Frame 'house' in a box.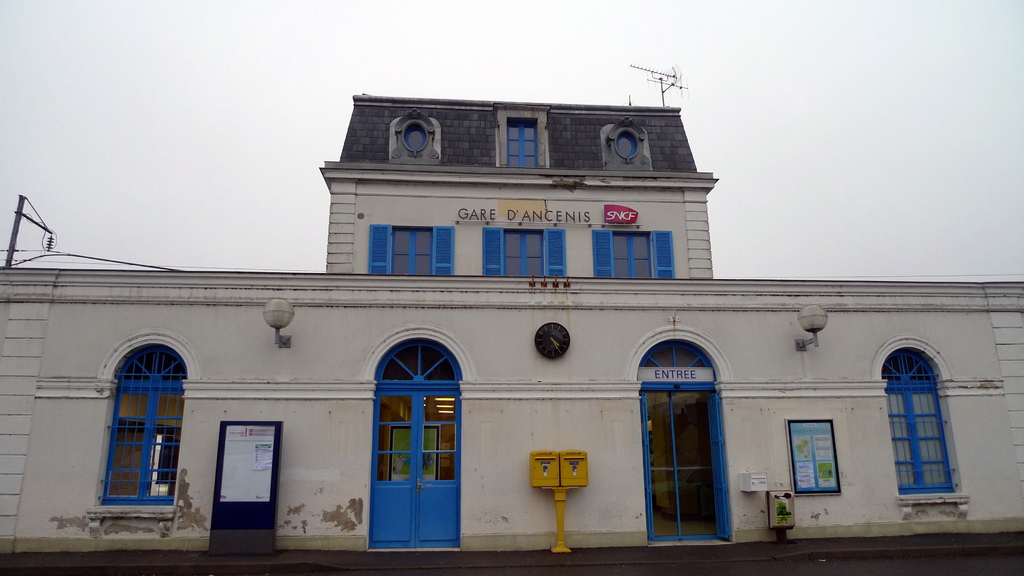
(left=0, top=97, right=1023, bottom=572).
